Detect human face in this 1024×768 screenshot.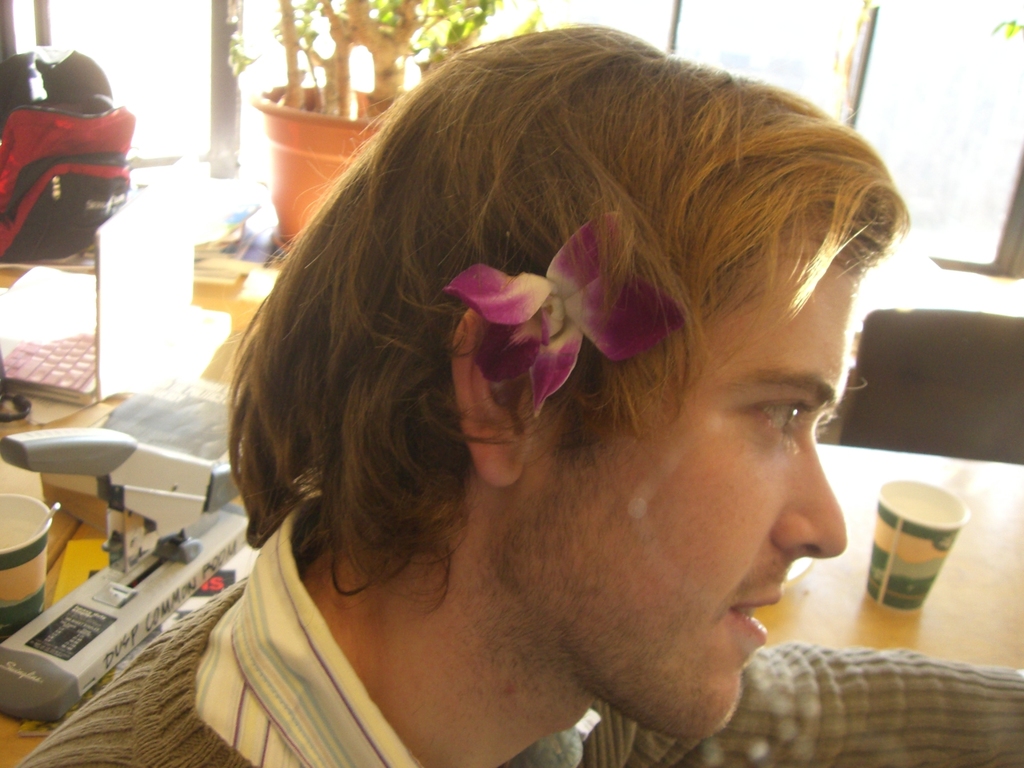
Detection: (x1=531, y1=268, x2=849, y2=744).
